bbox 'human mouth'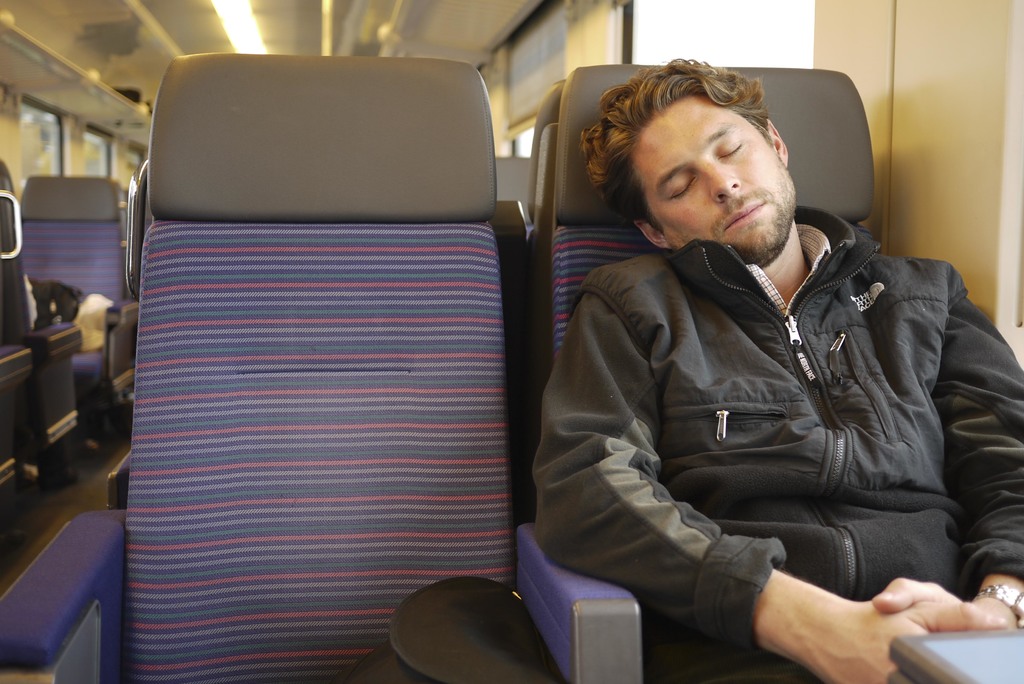
{"left": 724, "top": 203, "right": 769, "bottom": 229}
